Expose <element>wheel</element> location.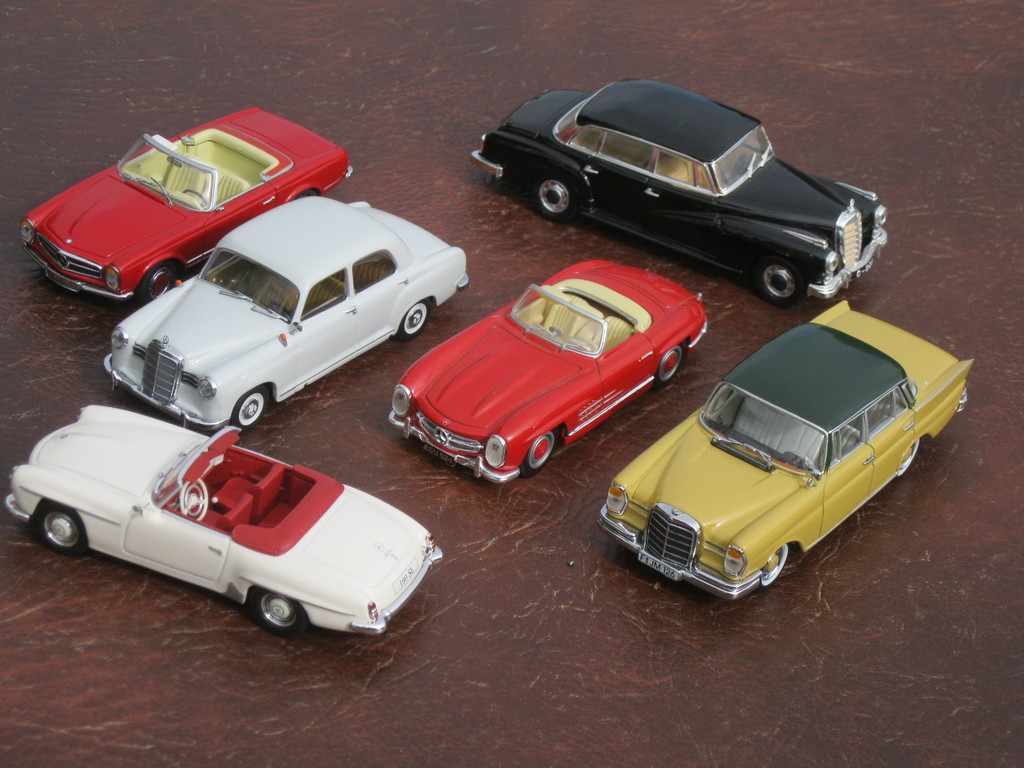
Exposed at 182 189 209 207.
